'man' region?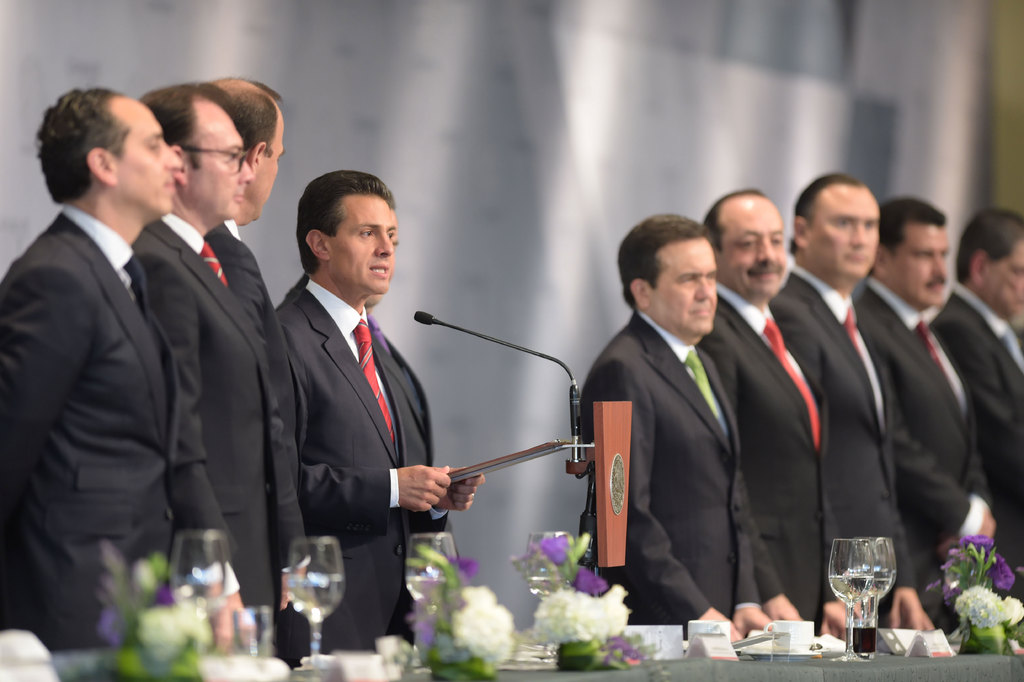
BBox(773, 166, 938, 634)
